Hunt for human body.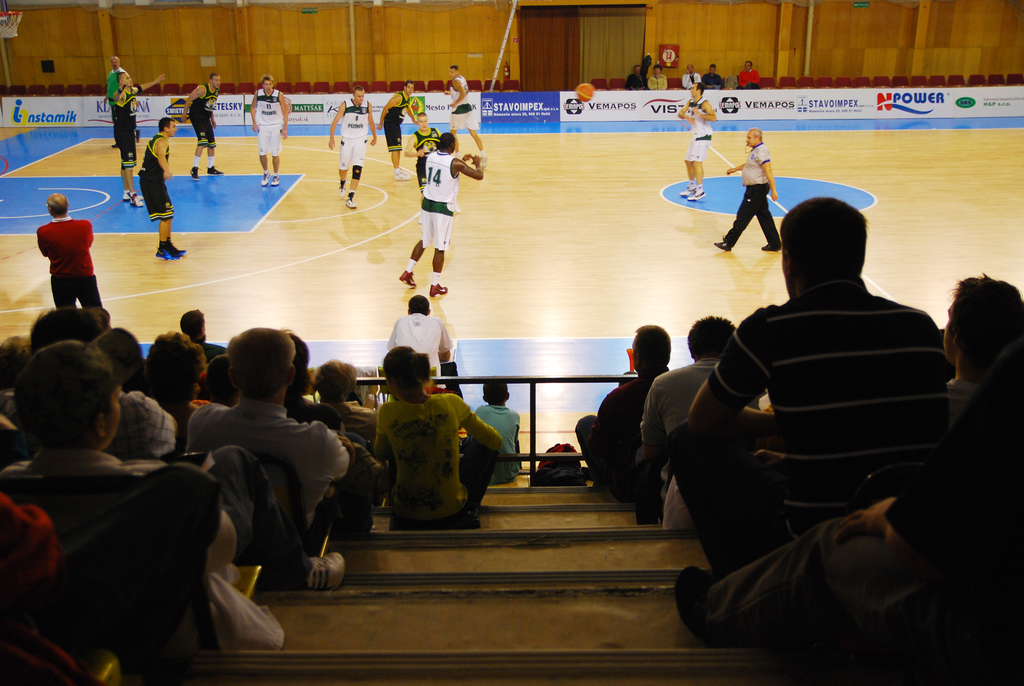
Hunted down at 328/86/377/210.
